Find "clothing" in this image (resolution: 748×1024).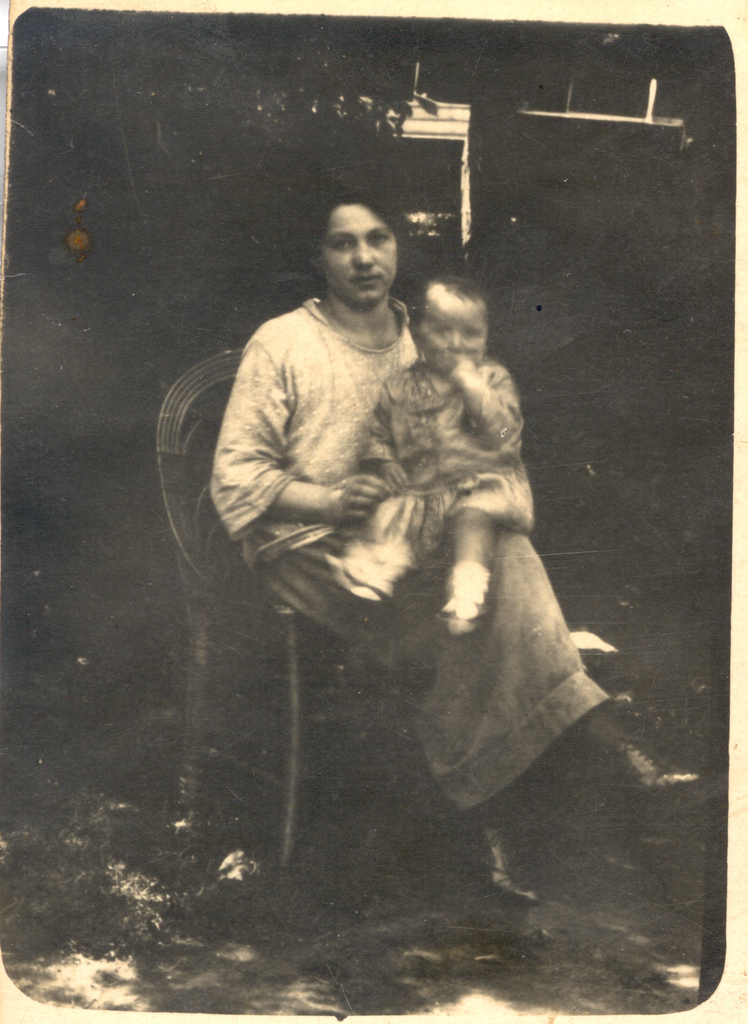
BBox(211, 300, 616, 846).
